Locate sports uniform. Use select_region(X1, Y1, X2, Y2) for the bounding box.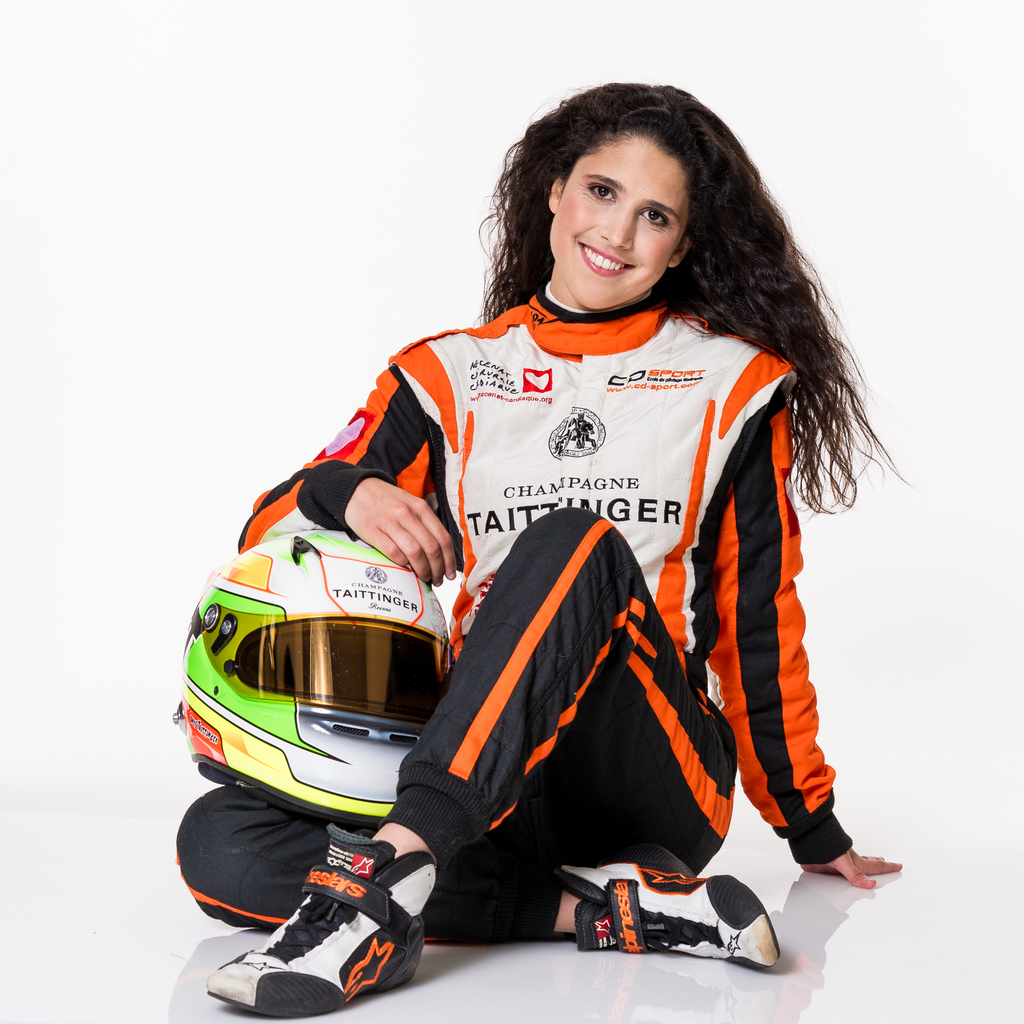
select_region(264, 235, 825, 963).
